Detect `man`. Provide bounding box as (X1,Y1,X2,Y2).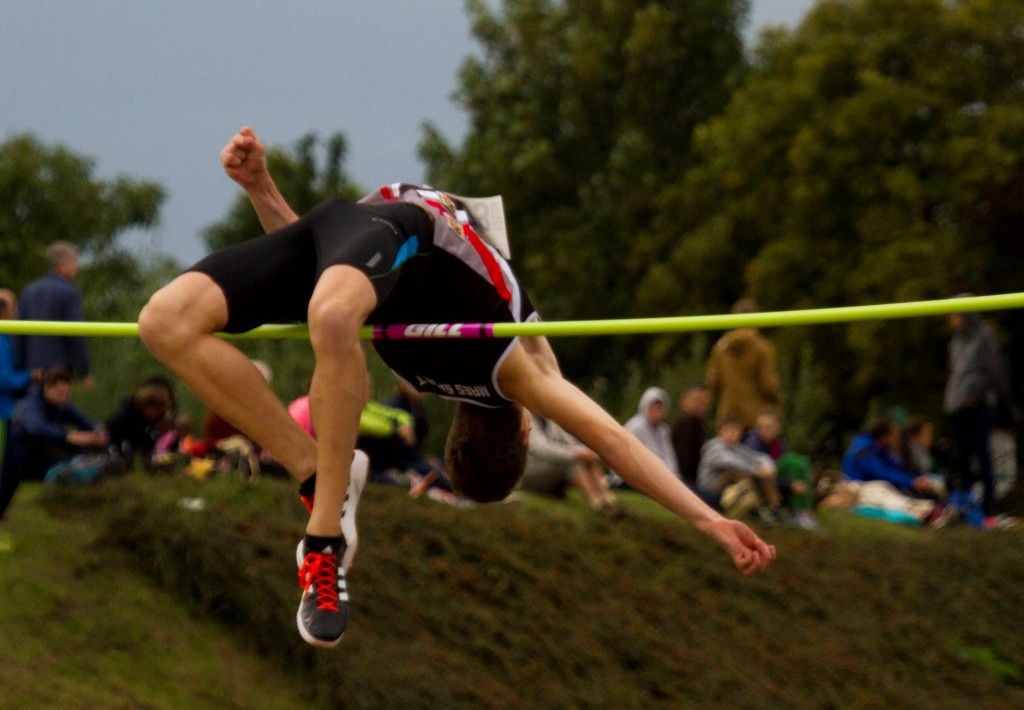
(0,368,135,480).
